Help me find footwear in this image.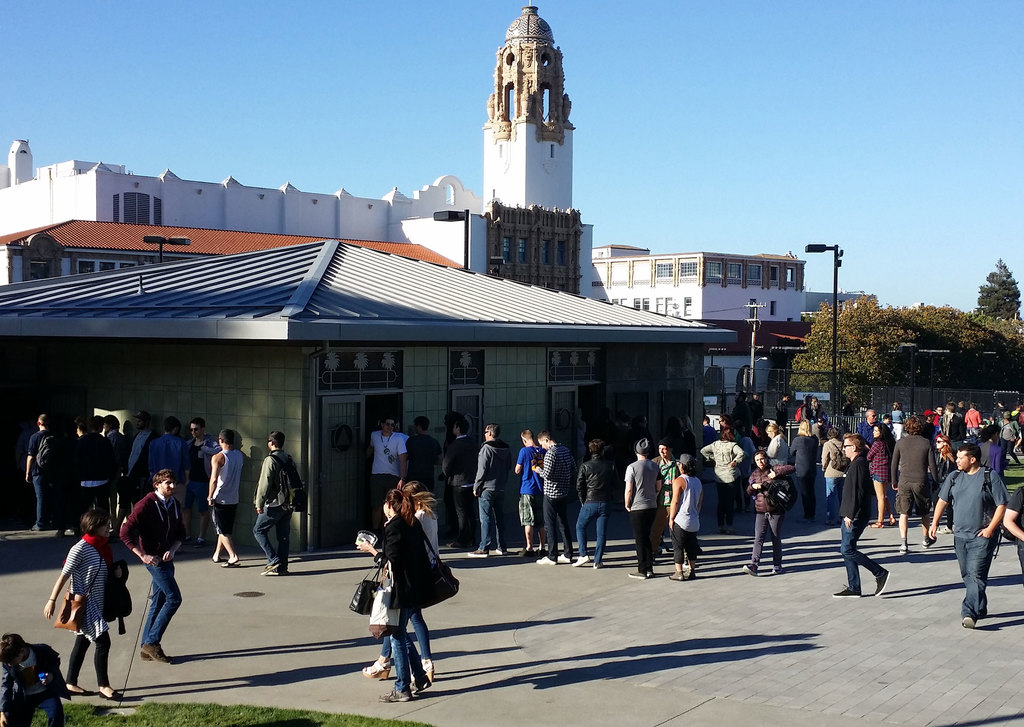
Found it: (left=221, top=555, right=243, bottom=567).
